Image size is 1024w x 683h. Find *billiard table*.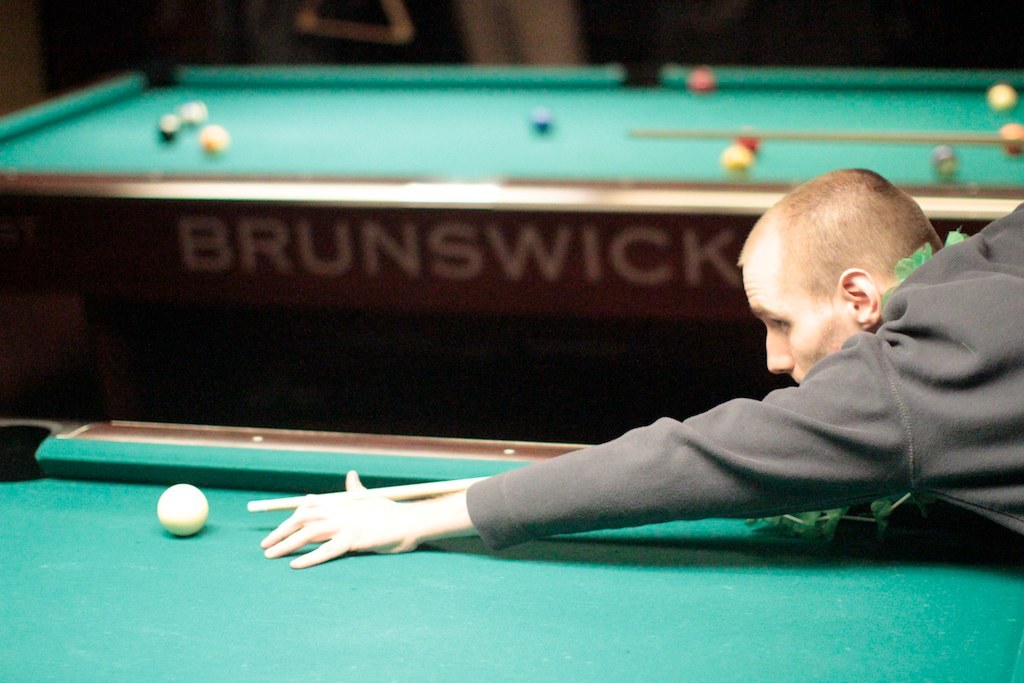
crop(0, 64, 1023, 353).
